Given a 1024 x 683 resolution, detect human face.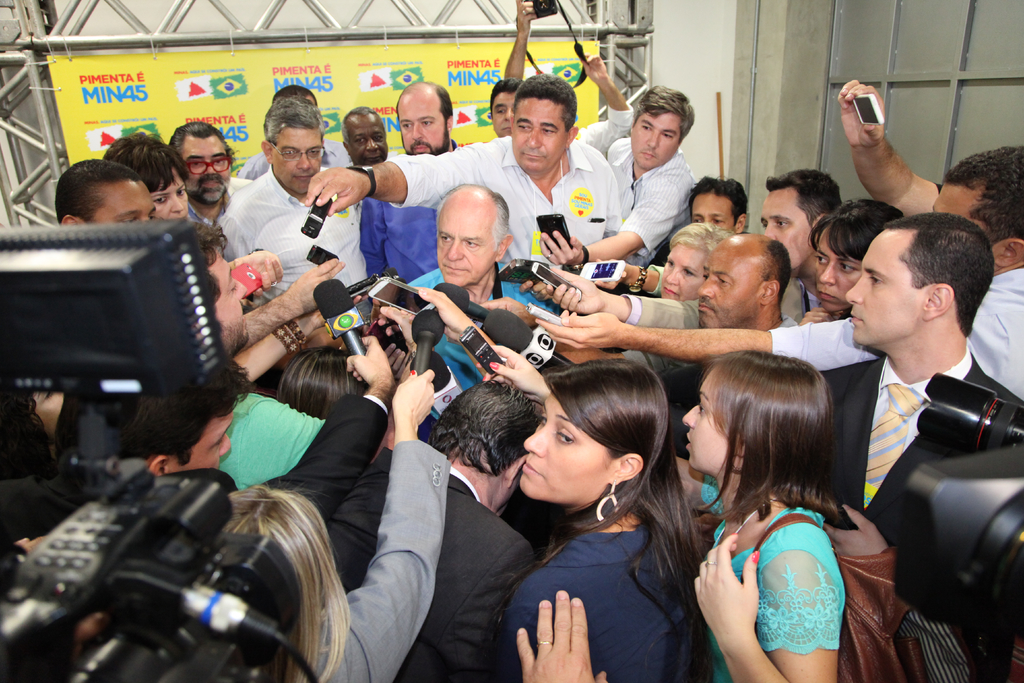
region(209, 243, 252, 358).
